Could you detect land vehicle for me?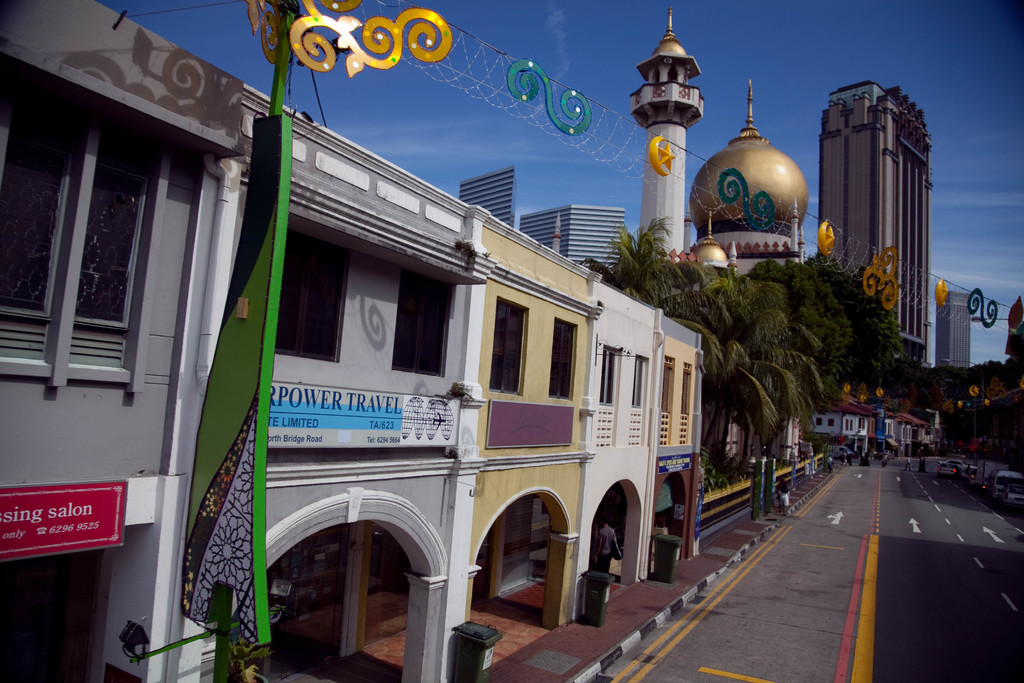
Detection result: region(934, 462, 962, 478).
